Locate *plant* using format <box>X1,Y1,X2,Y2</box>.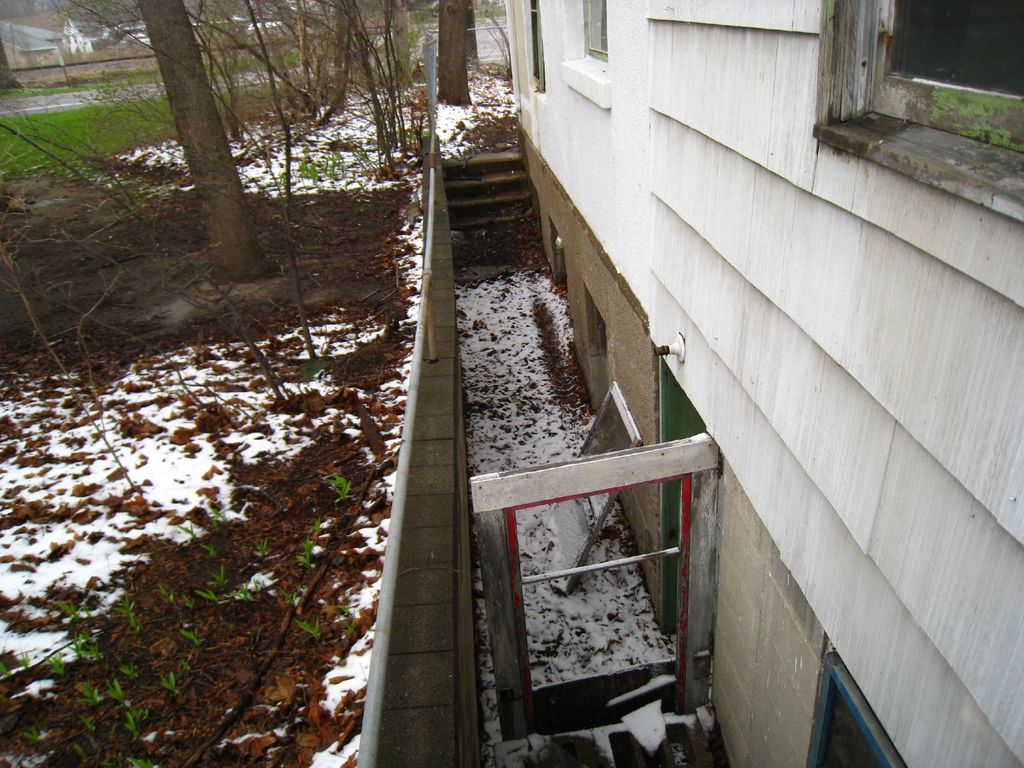
<box>380,131,445,155</box>.
